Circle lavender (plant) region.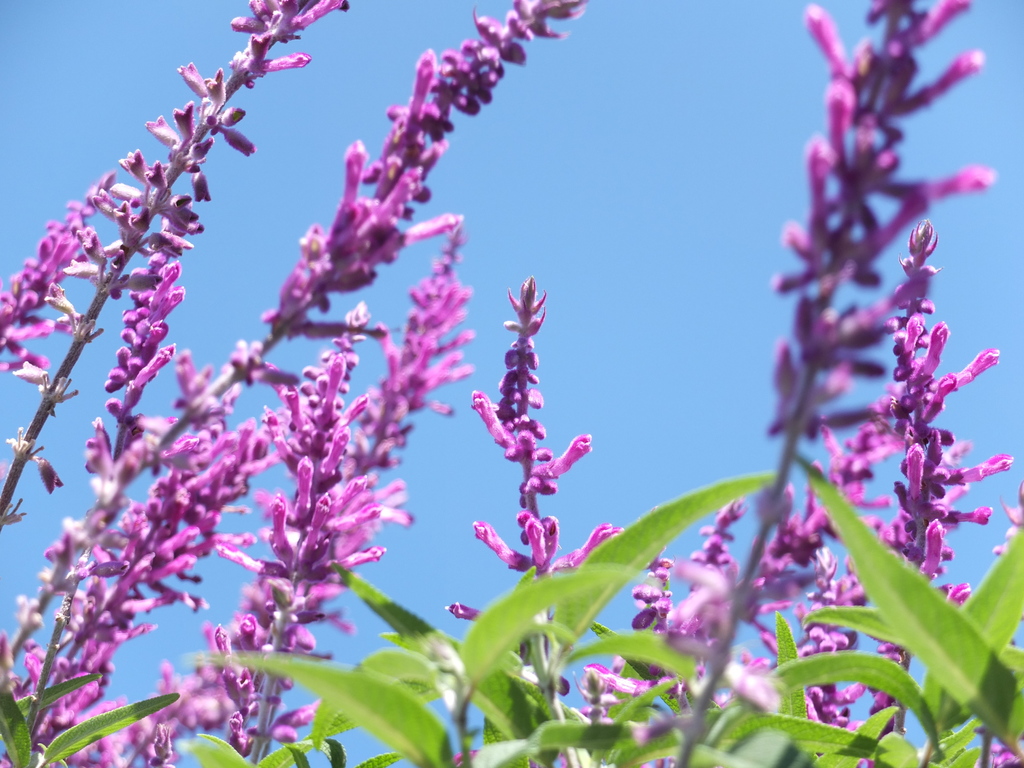
Region: [596, 499, 722, 766].
